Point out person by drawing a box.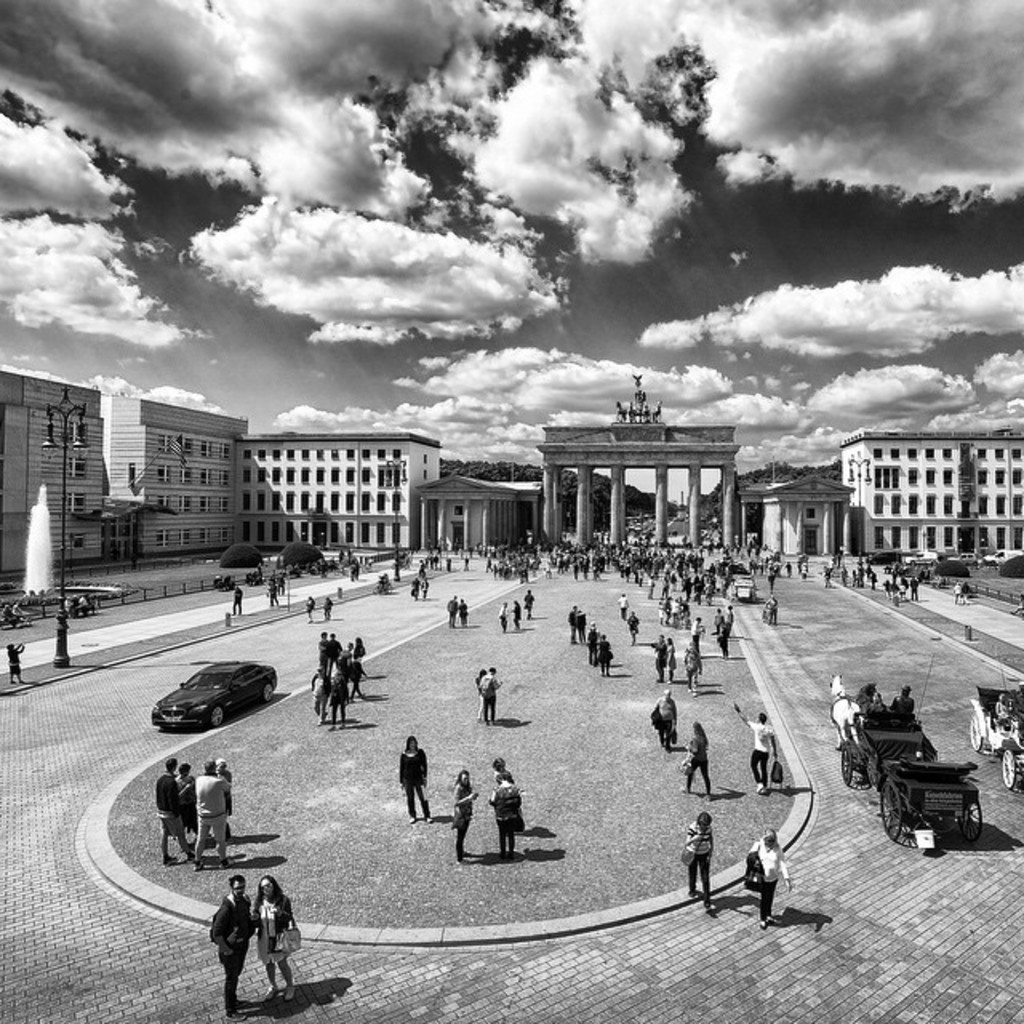
[x1=450, y1=768, x2=477, y2=867].
